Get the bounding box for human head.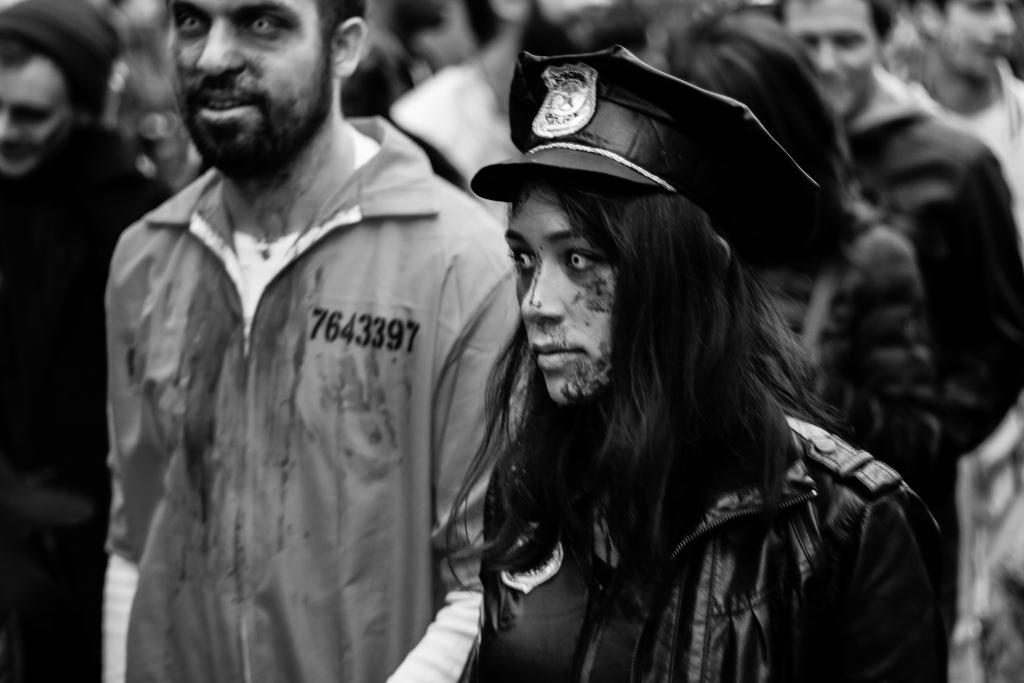
crop(486, 69, 742, 429).
